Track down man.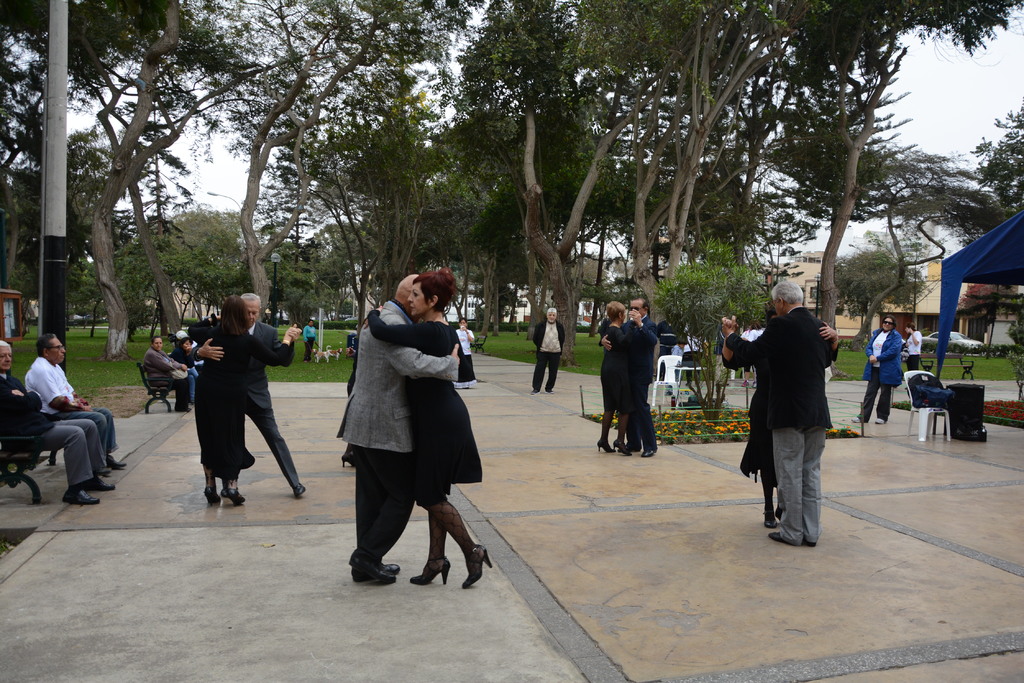
Tracked to 530:305:566:395.
